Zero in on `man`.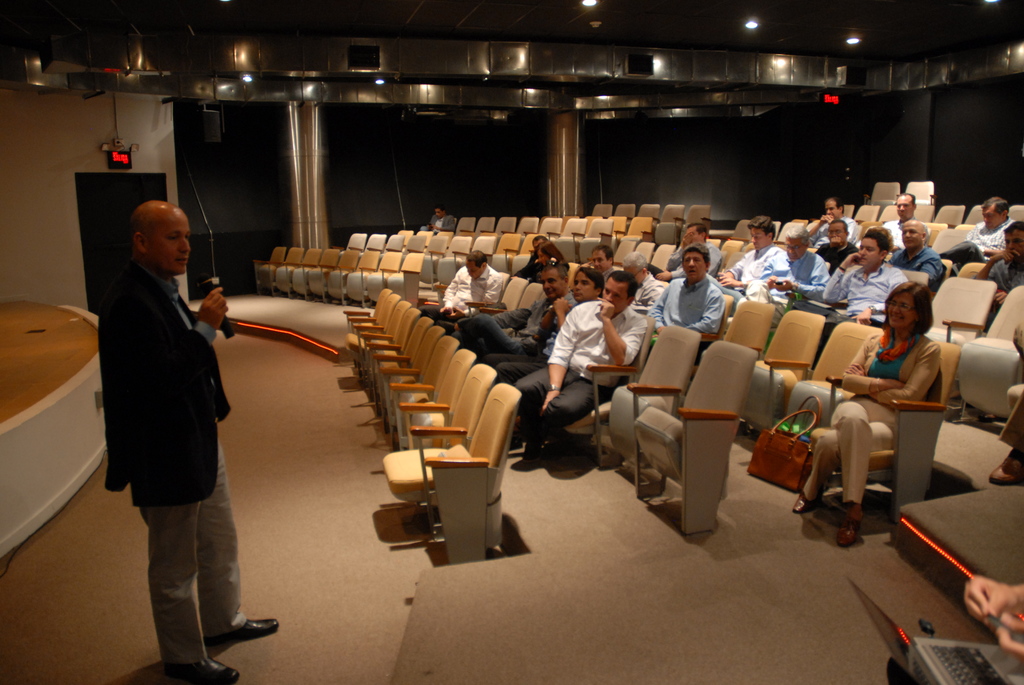
Zeroed in: <region>656, 220, 725, 287</region>.
